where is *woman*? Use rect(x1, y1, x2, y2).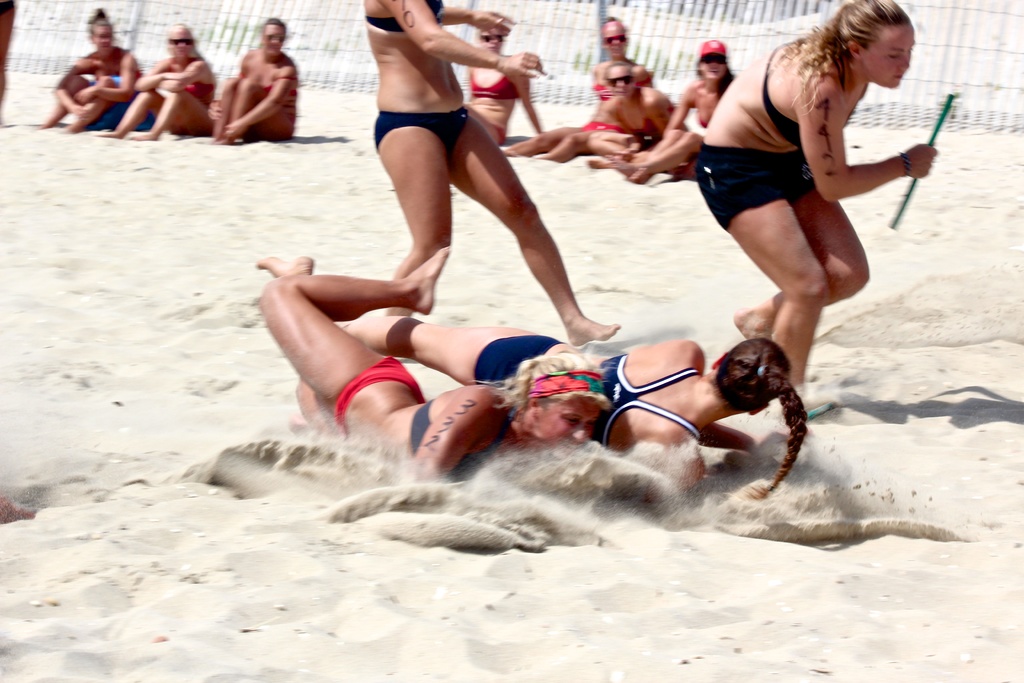
rect(210, 21, 305, 148).
